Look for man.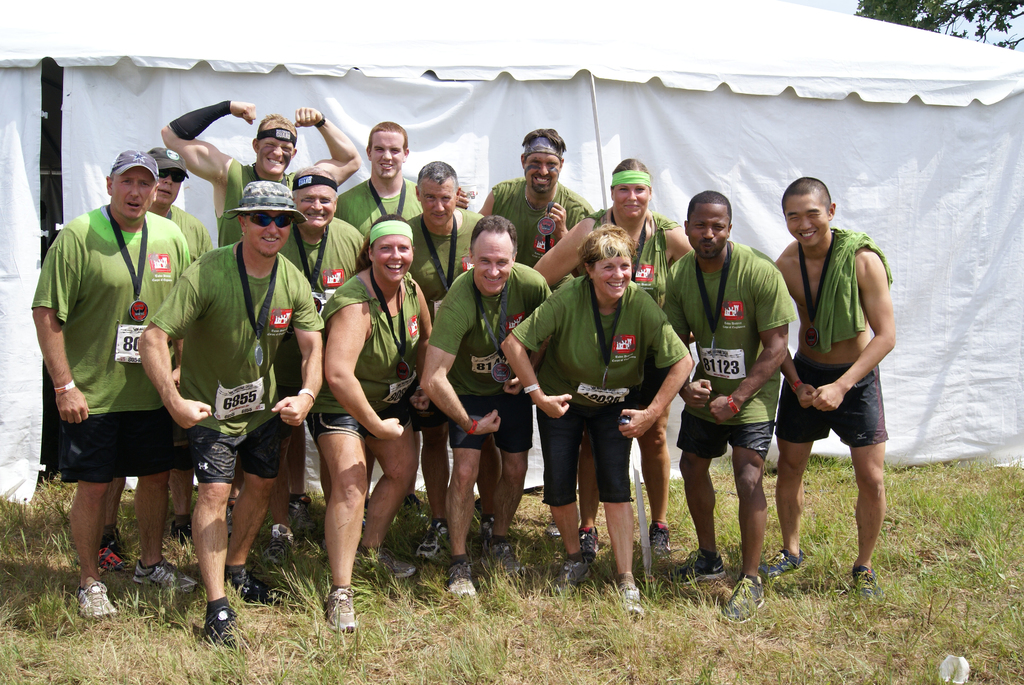
Found: {"x1": 260, "y1": 167, "x2": 372, "y2": 571}.
